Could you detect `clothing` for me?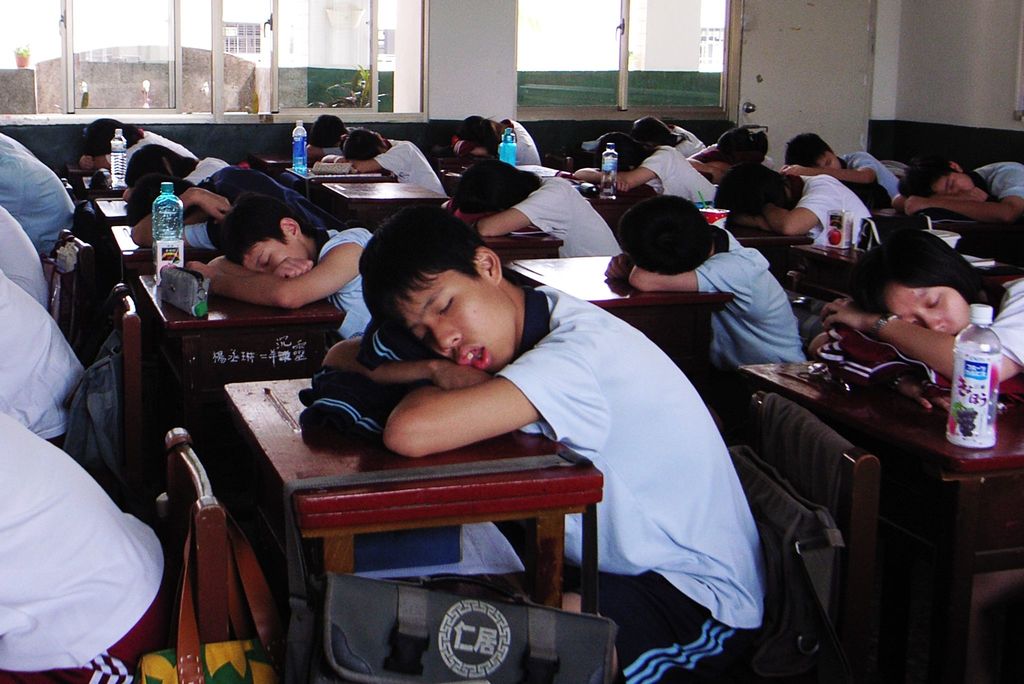
Detection result: 0,273,90,448.
